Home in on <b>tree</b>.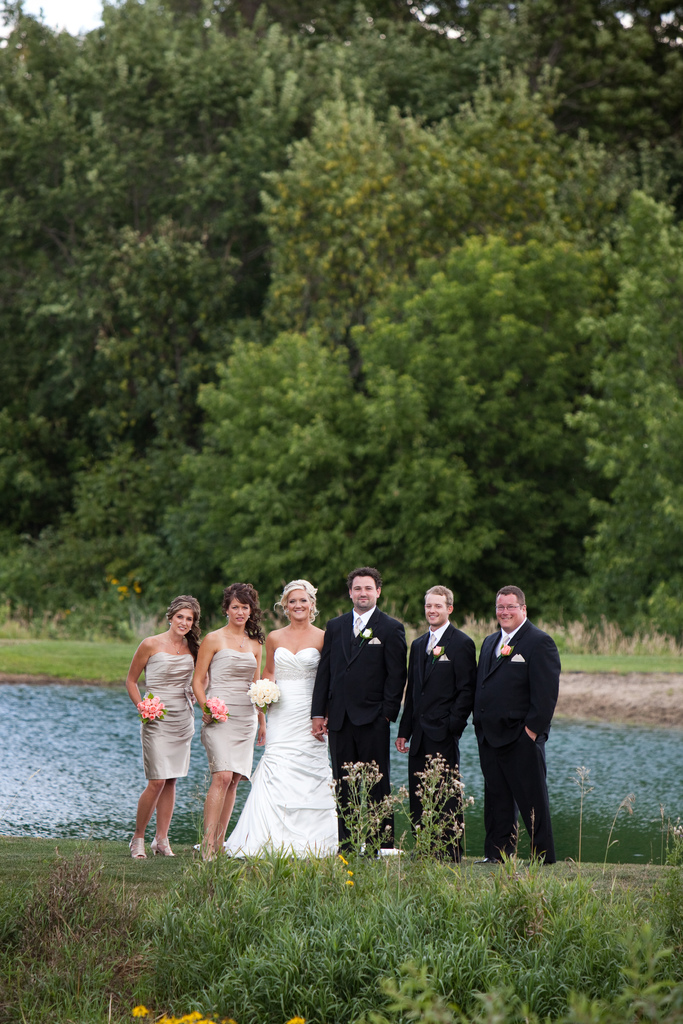
Homed in at <box>183,331,474,609</box>.
